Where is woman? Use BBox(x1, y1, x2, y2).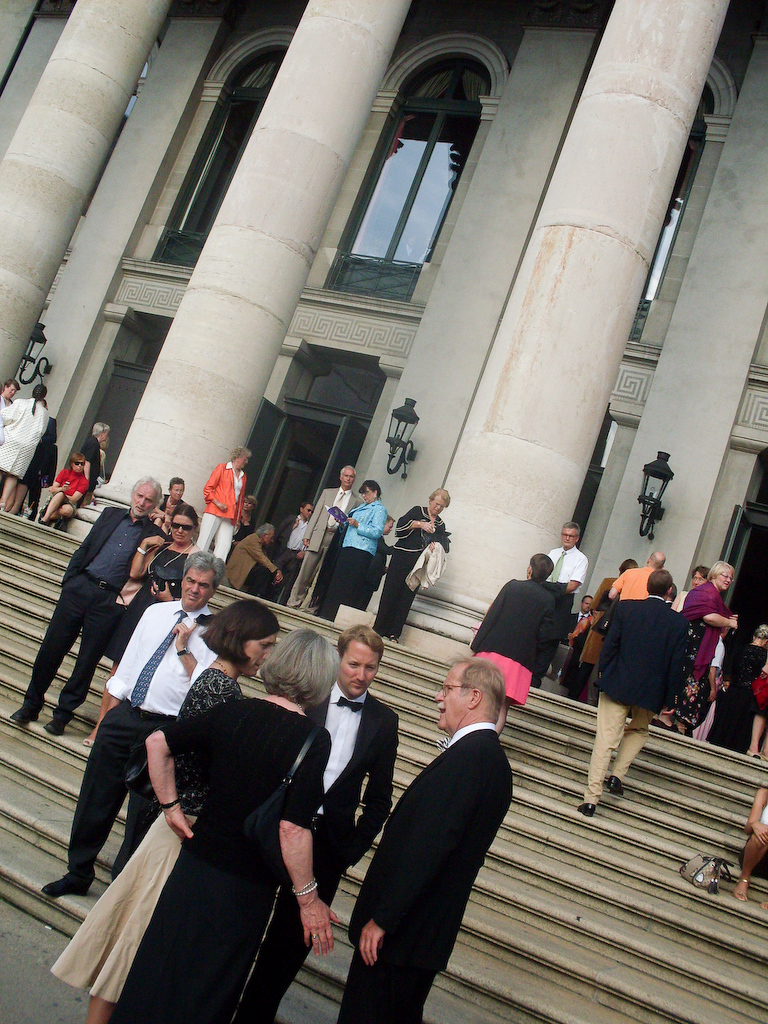
BBox(309, 478, 387, 625).
